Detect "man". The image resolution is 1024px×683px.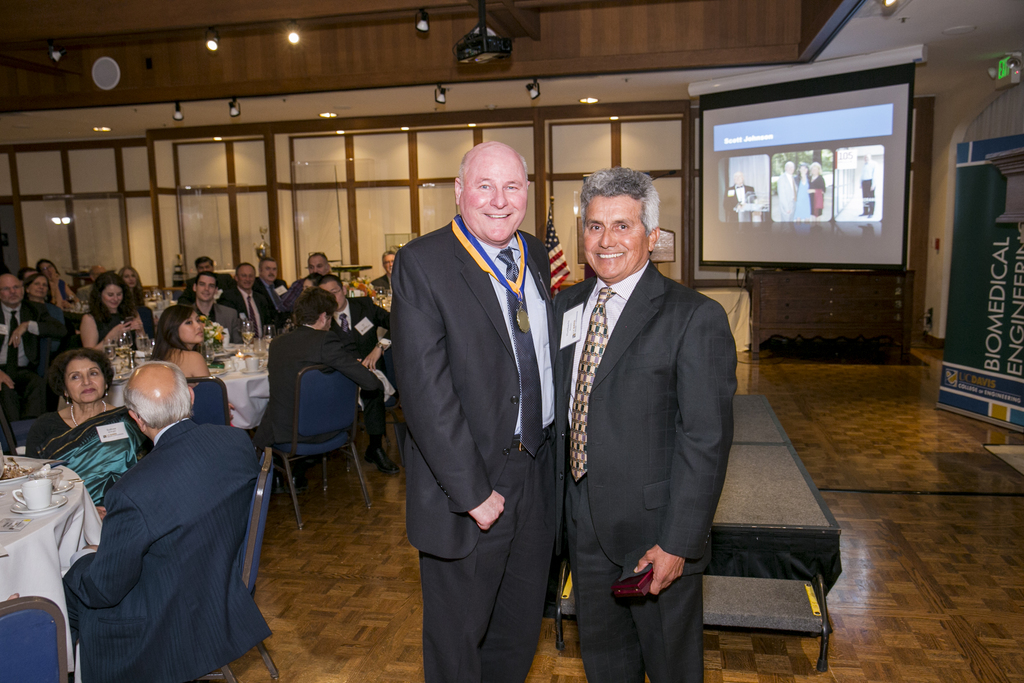
<bbox>0, 269, 67, 458</bbox>.
